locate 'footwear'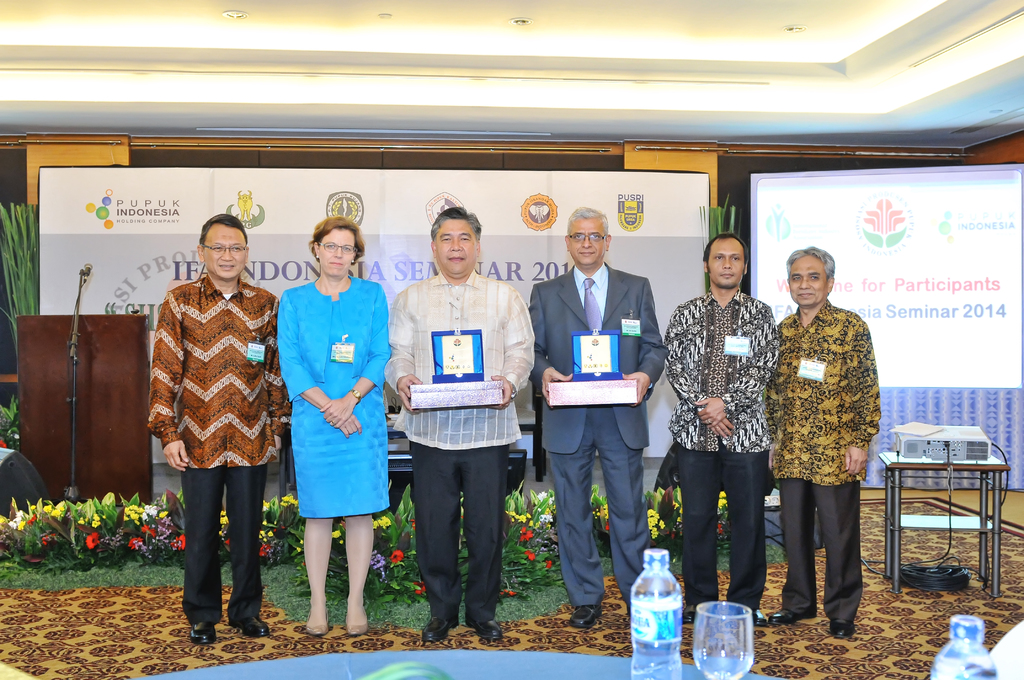
box(346, 605, 368, 635)
